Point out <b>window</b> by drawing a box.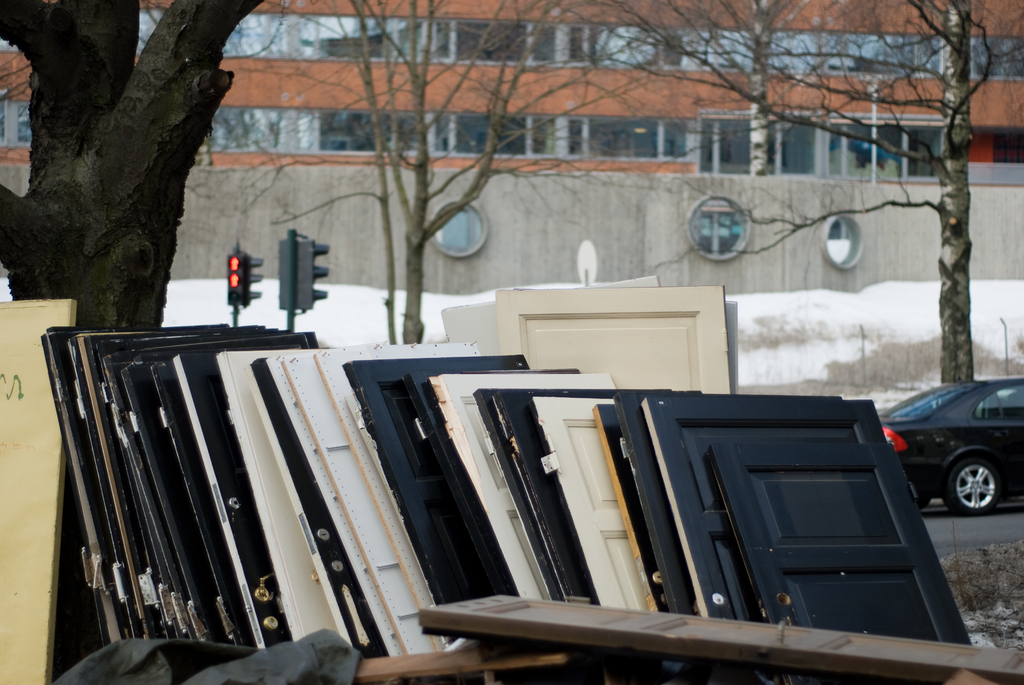
rect(591, 106, 678, 173).
